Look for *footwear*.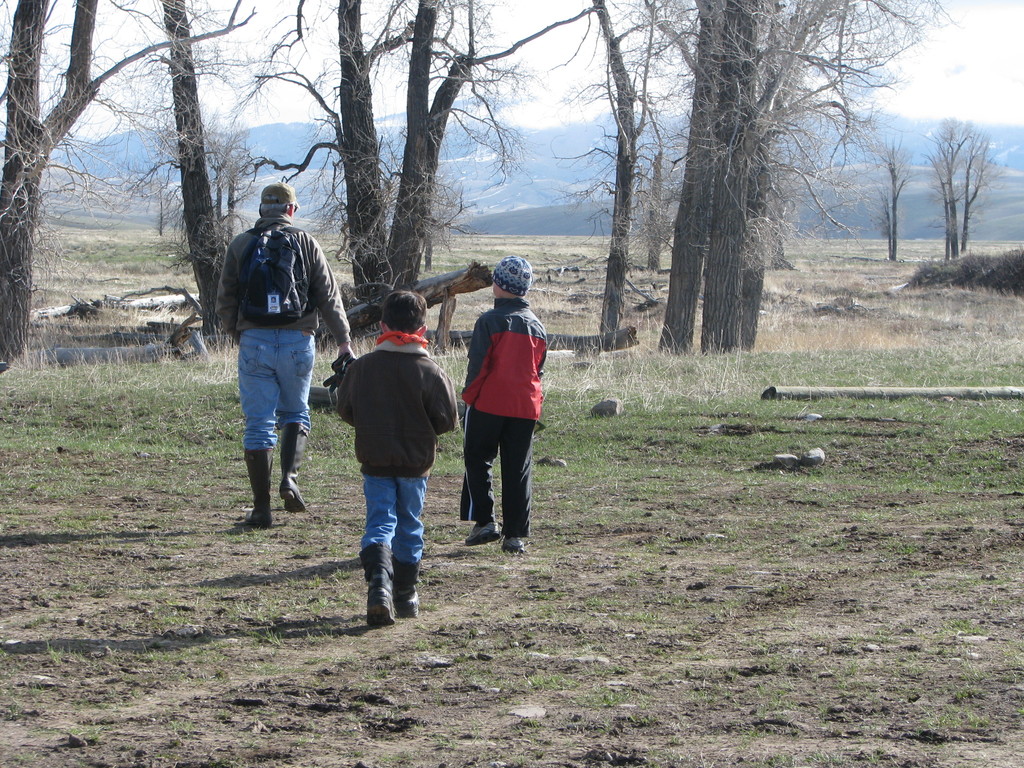
Found: <bbox>503, 533, 523, 550</bbox>.
